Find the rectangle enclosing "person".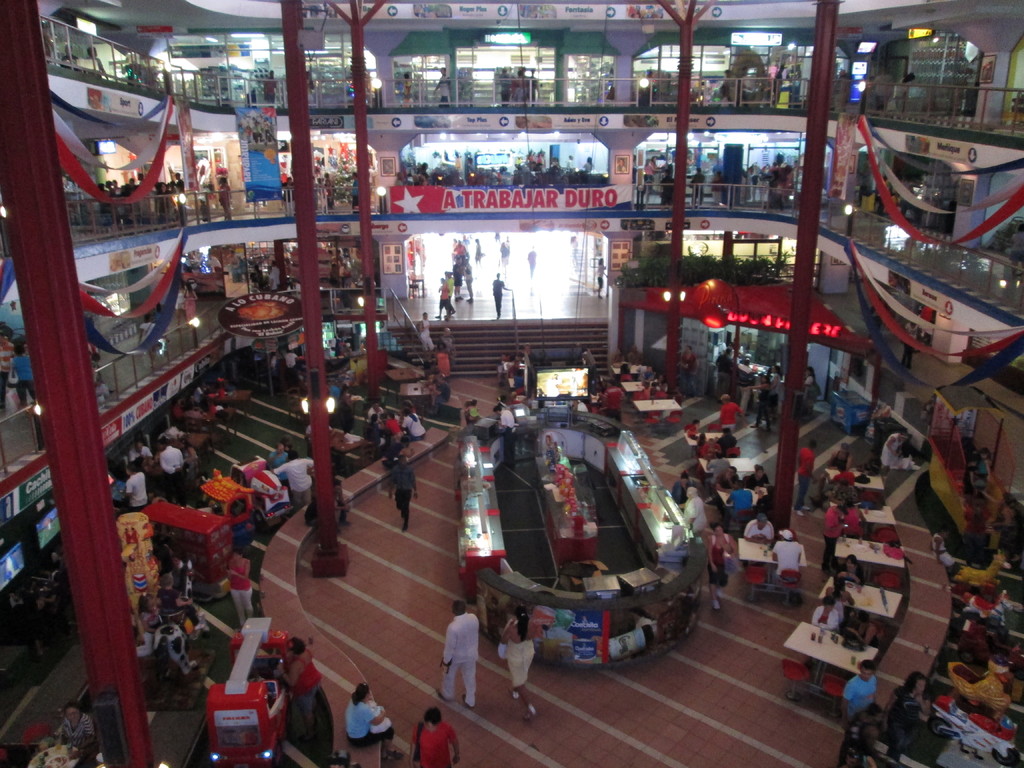
(717,428,740,461).
